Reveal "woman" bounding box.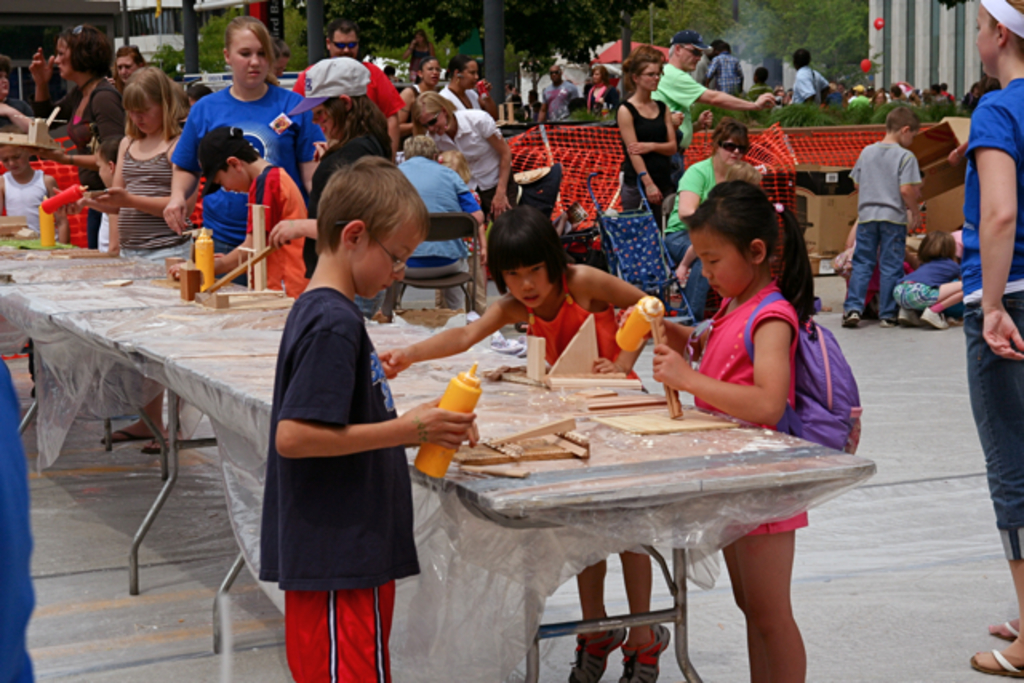
Revealed: 395, 53, 446, 155.
